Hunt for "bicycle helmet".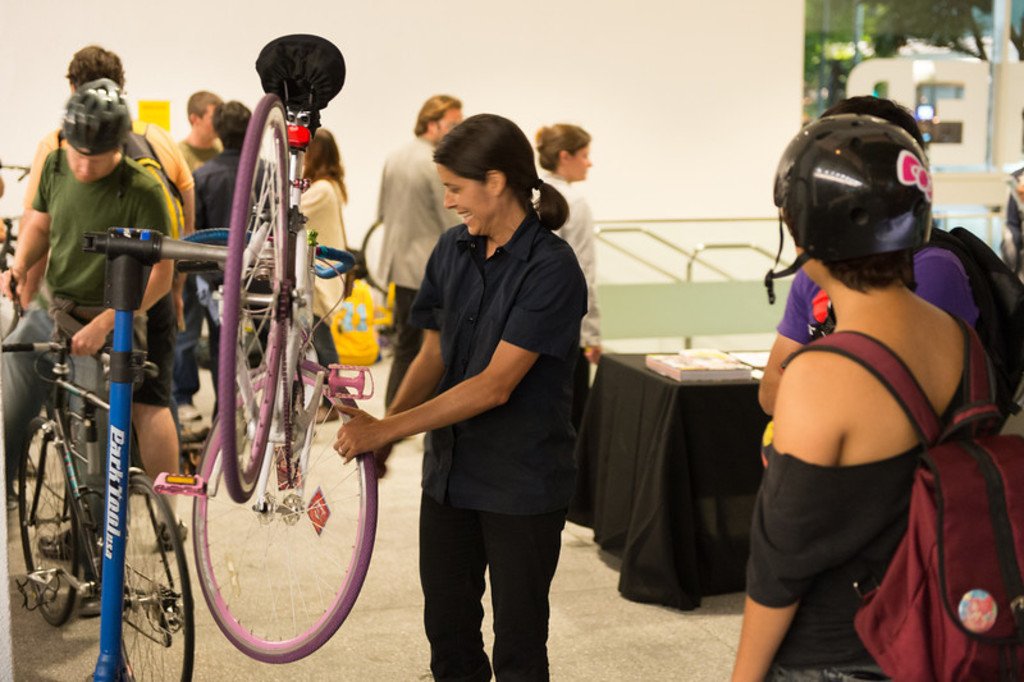
Hunted down at Rect(776, 111, 934, 262).
